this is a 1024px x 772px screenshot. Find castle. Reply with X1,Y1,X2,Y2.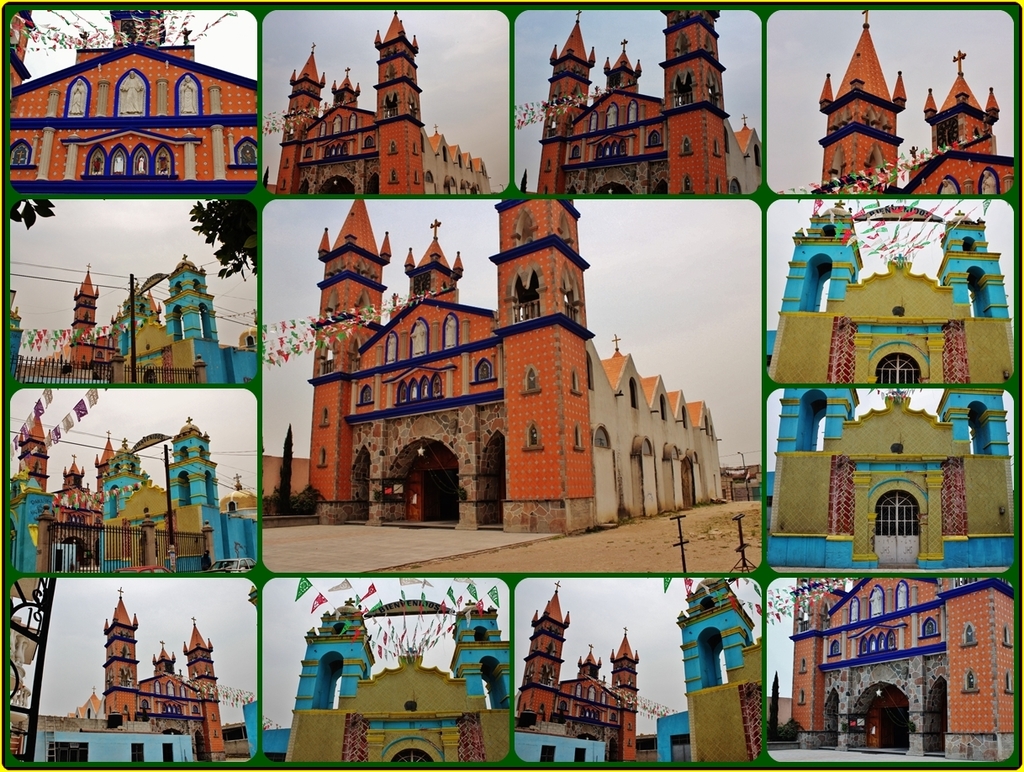
536,10,759,195.
